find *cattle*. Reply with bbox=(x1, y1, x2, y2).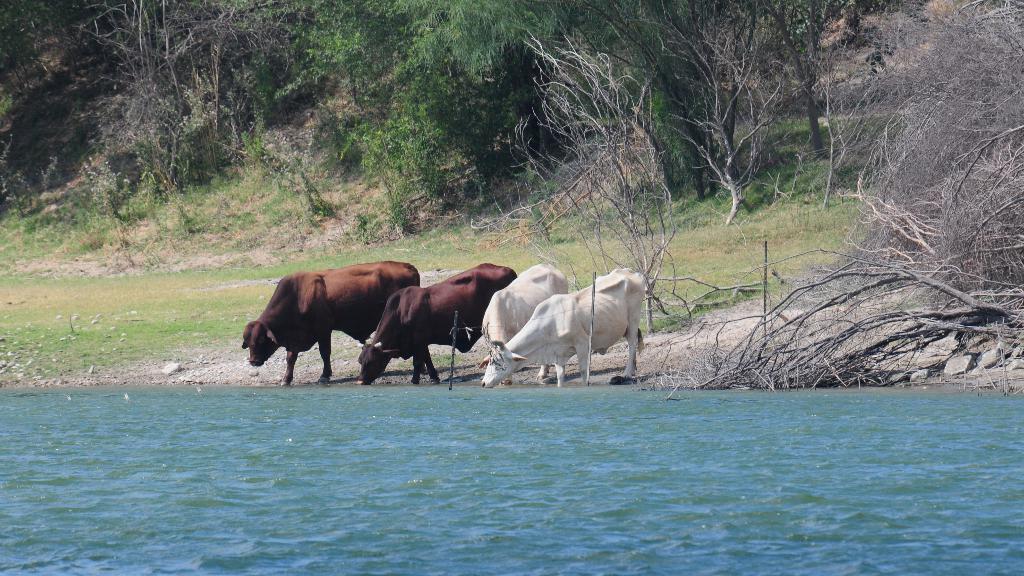
bbox=(356, 260, 514, 385).
